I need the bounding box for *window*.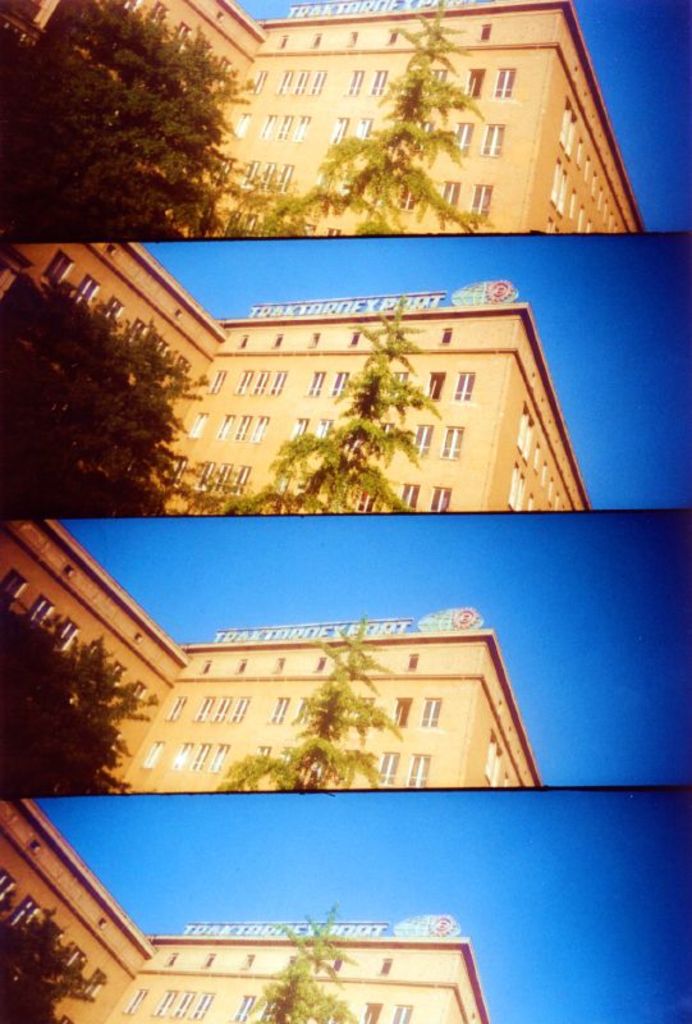
Here it is: 313:419:333:442.
